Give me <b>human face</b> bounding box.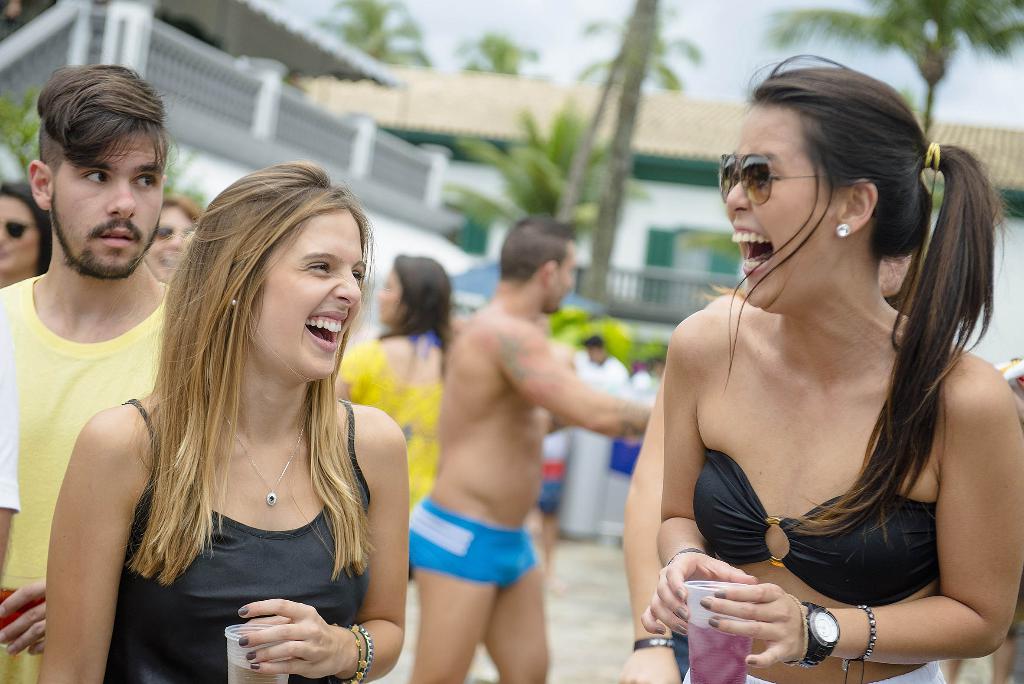
<box>728,103,848,316</box>.
